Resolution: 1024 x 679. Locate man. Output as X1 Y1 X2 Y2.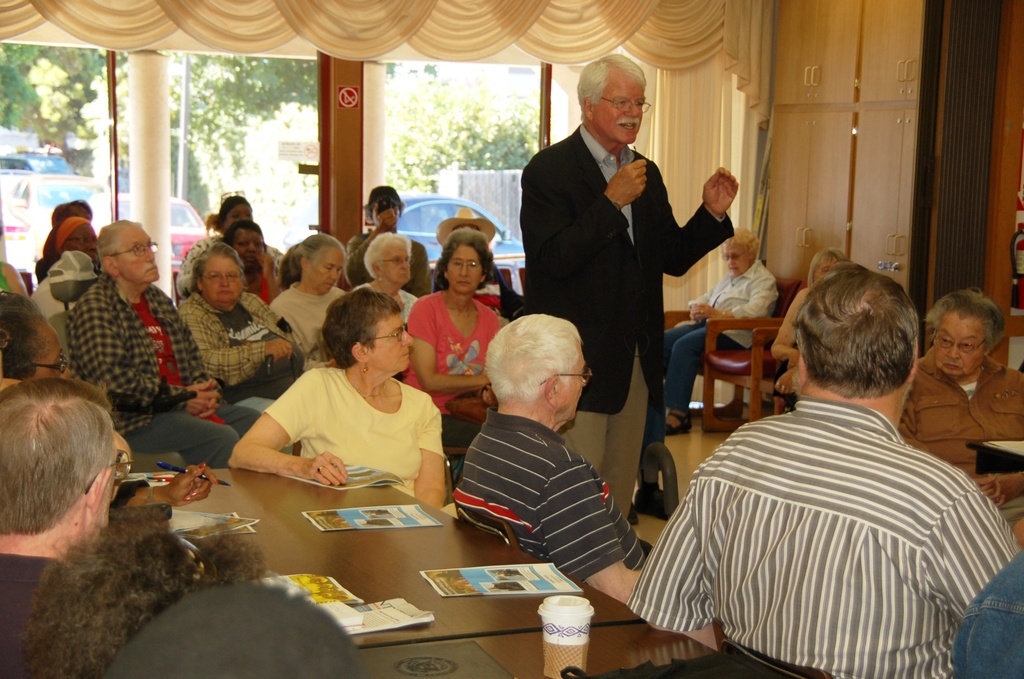
902 287 1023 505.
